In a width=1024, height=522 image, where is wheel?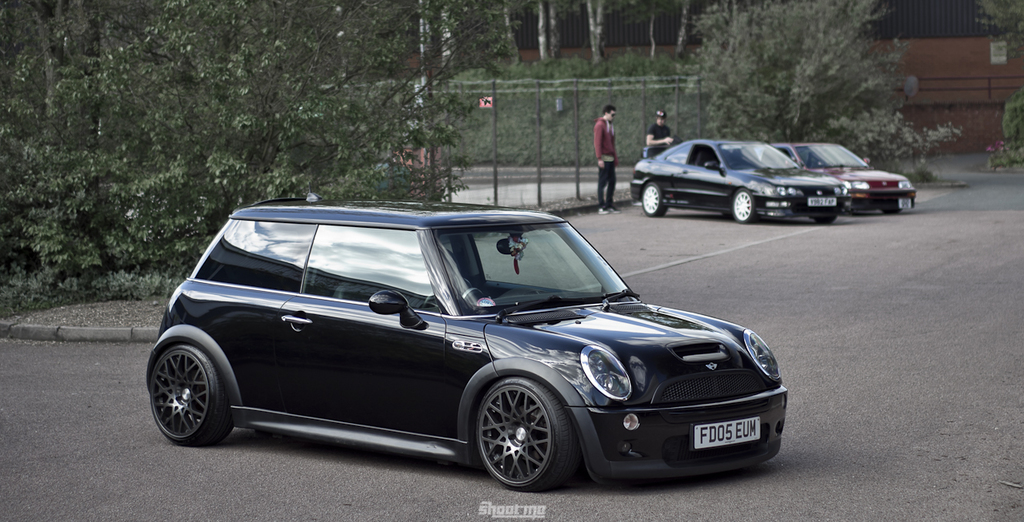
{"x1": 734, "y1": 190, "x2": 760, "y2": 227}.
